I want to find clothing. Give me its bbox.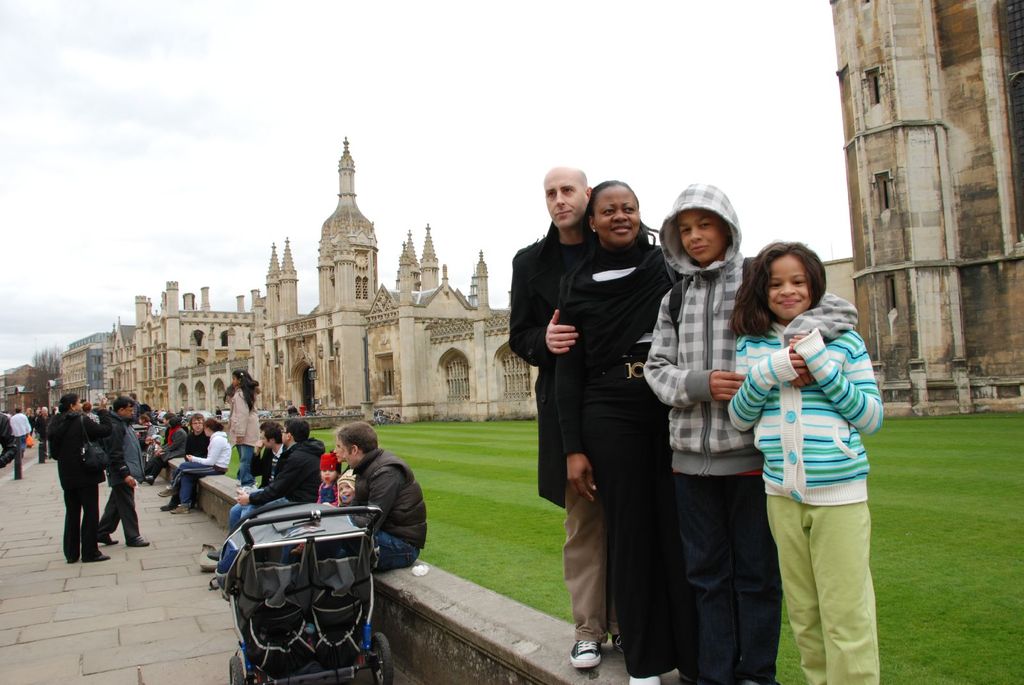
(left=729, top=327, right=880, bottom=684).
